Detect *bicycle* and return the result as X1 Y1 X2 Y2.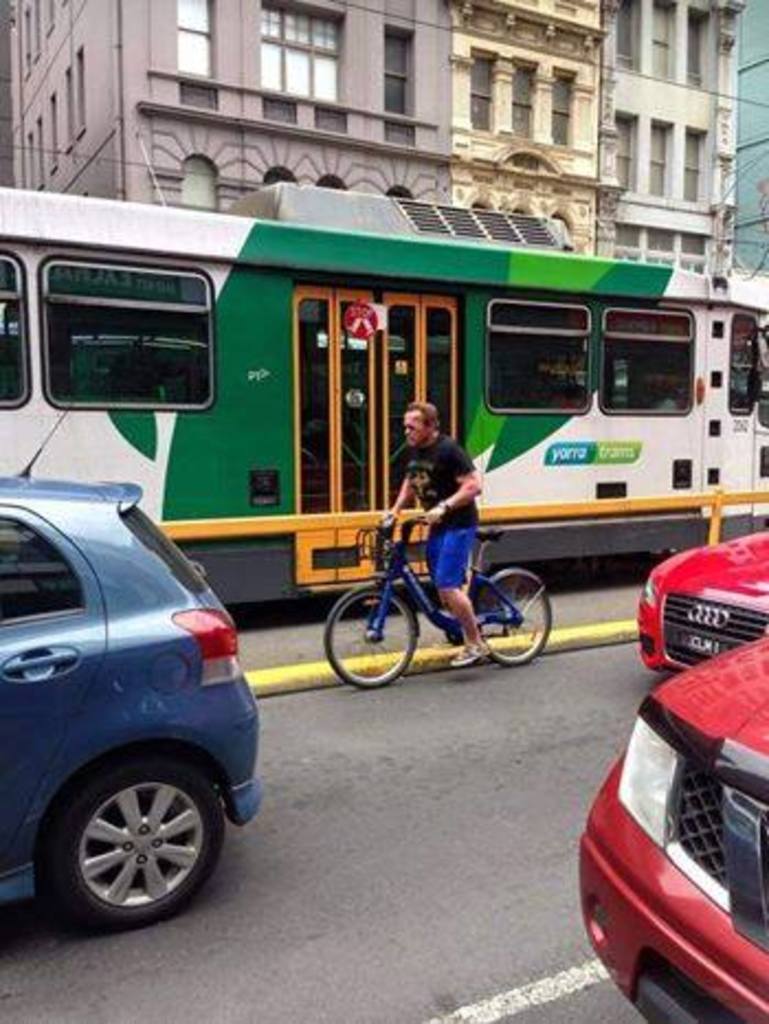
314 486 565 681.
